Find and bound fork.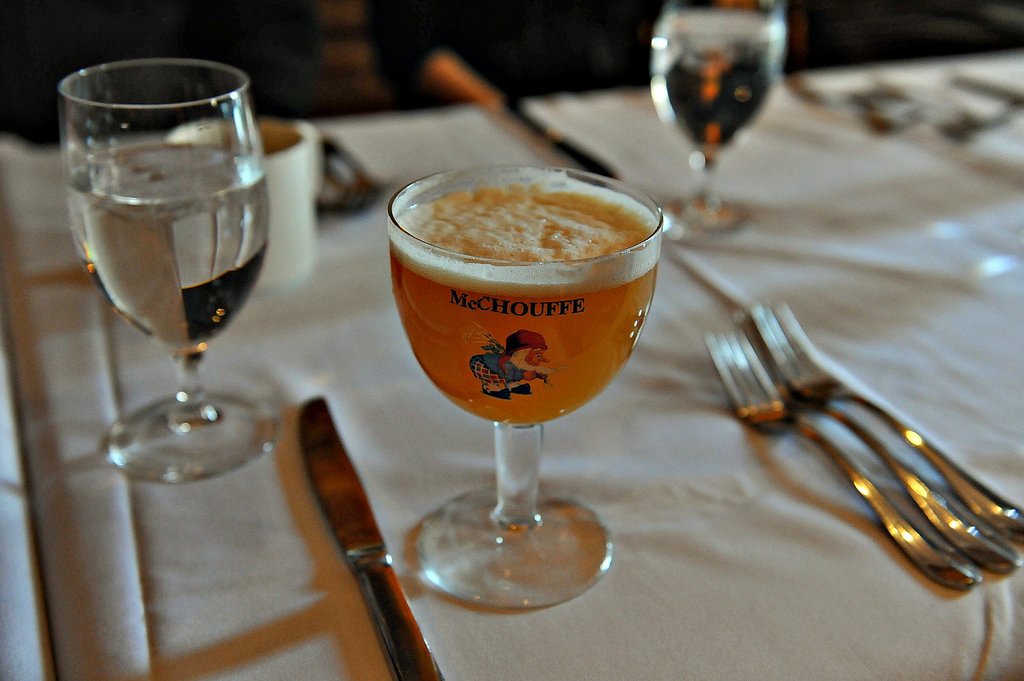
Bound: locate(752, 301, 1023, 537).
